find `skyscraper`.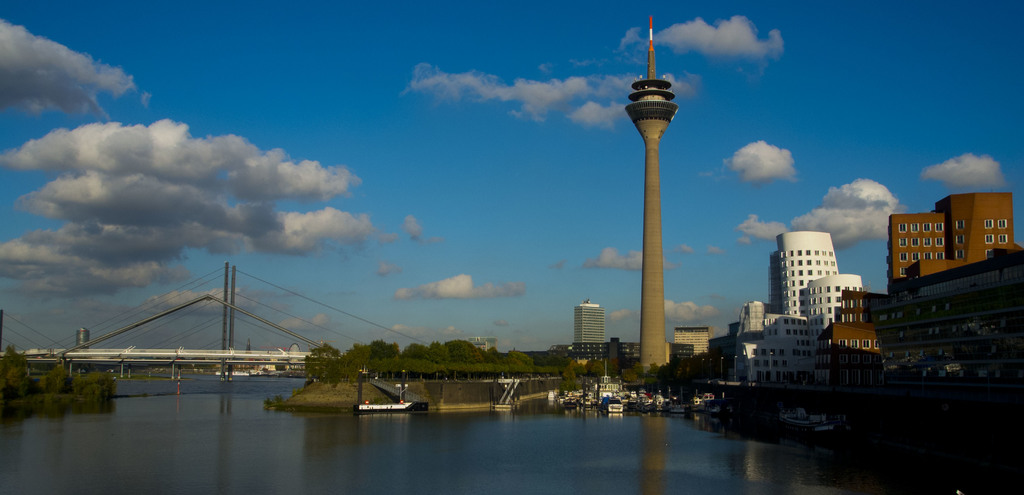
(932, 193, 1015, 264).
